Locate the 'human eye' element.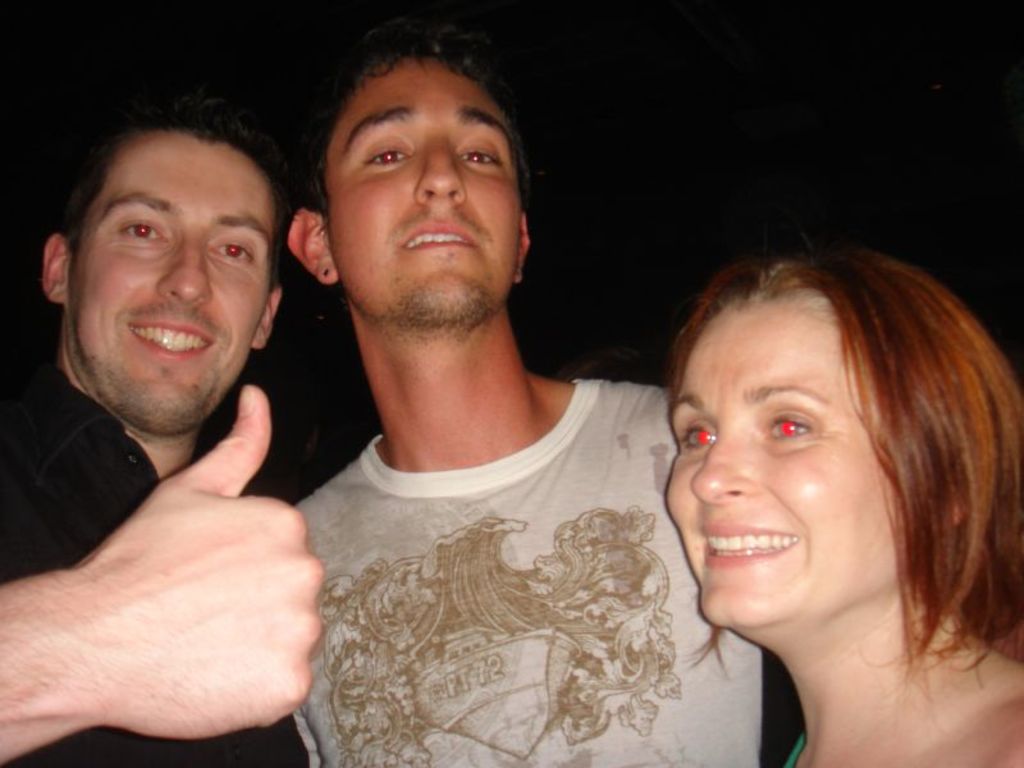
Element bbox: <region>361, 137, 415, 169</region>.
